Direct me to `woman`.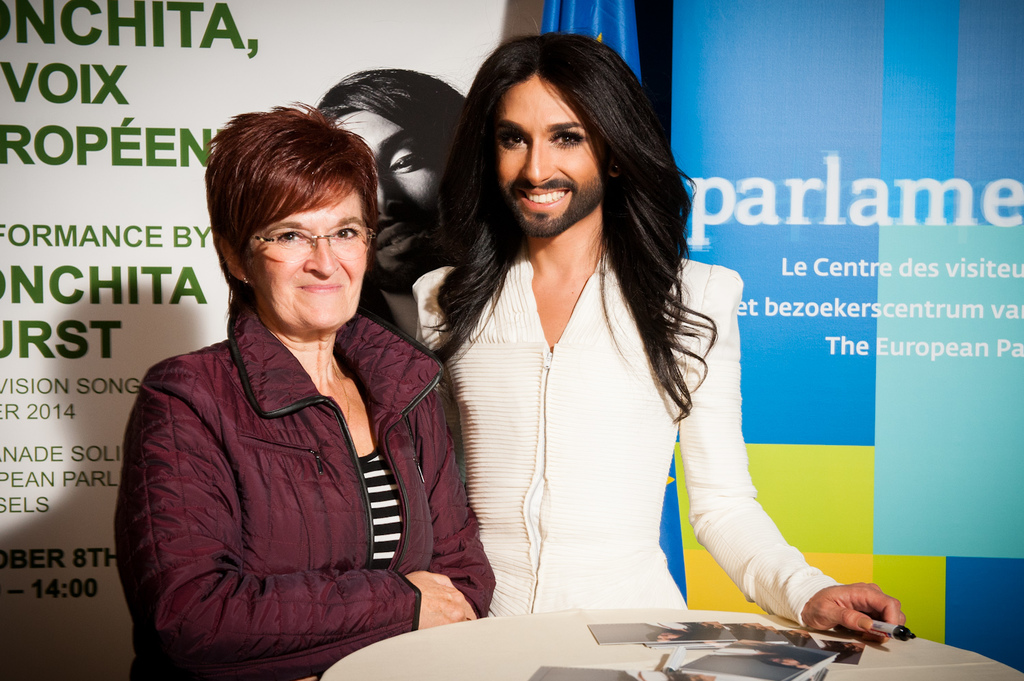
Direction: locate(119, 108, 479, 671).
